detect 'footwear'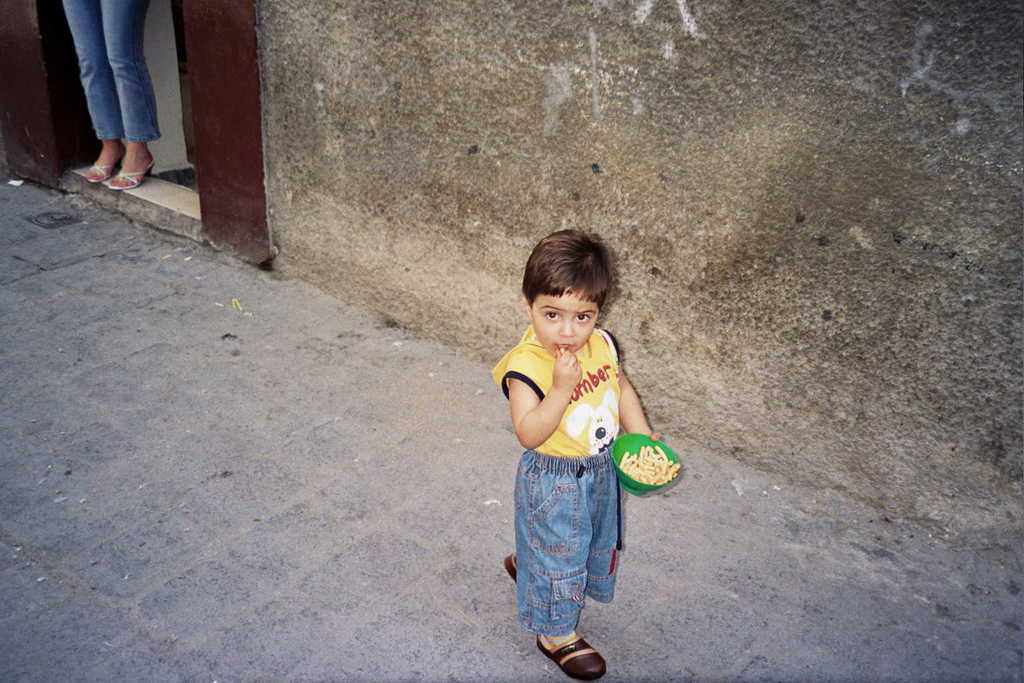
BBox(84, 164, 111, 184)
